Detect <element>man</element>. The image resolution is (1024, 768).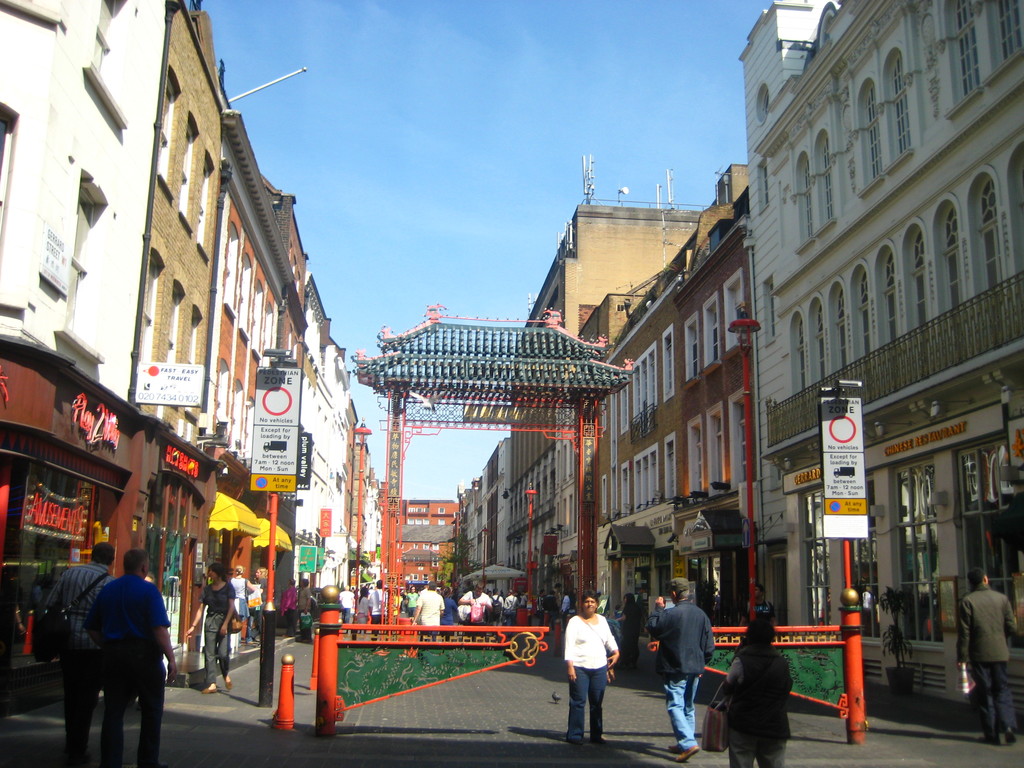
BBox(553, 583, 561, 608).
